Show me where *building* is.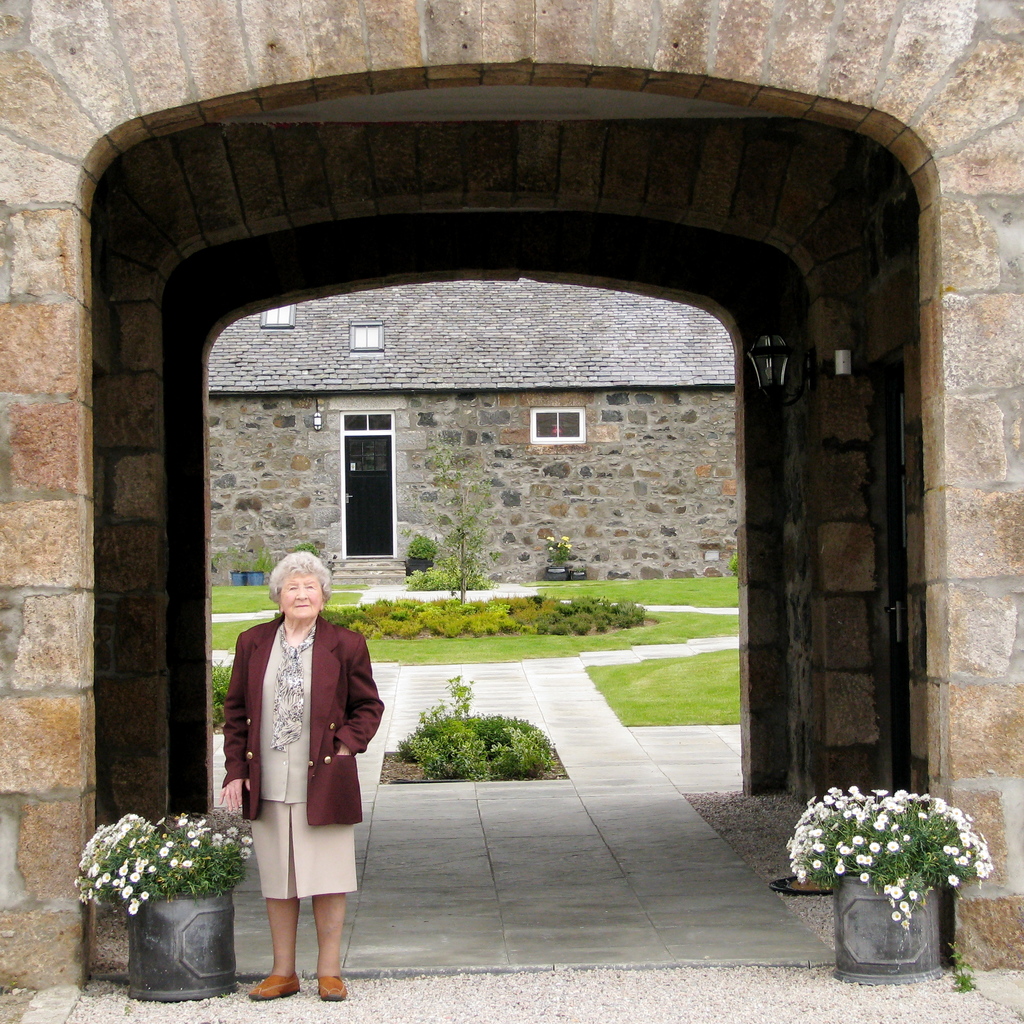
*building* is at bbox(214, 281, 737, 584).
